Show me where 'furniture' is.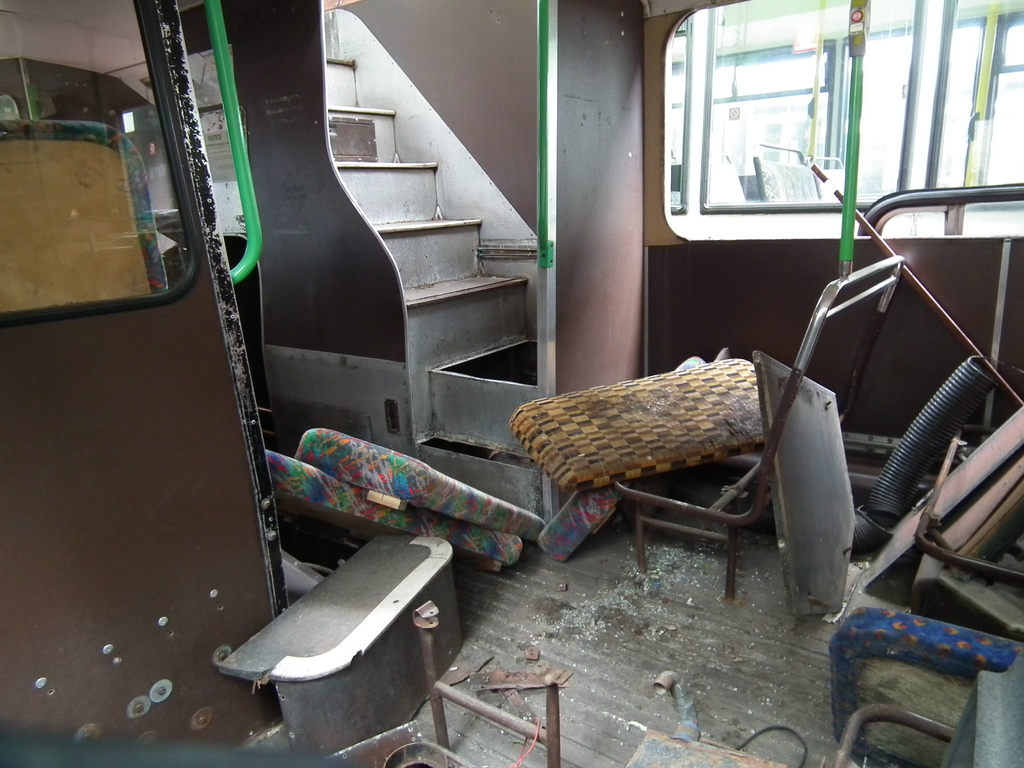
'furniture' is at [611,253,907,604].
